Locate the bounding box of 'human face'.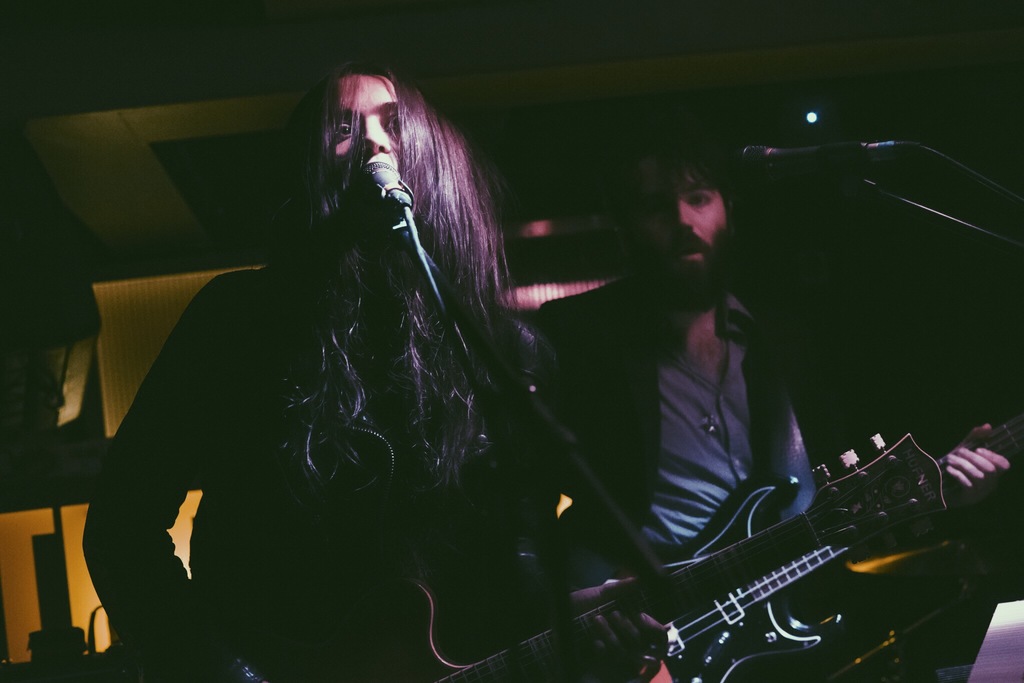
Bounding box: x1=323, y1=69, x2=401, y2=213.
